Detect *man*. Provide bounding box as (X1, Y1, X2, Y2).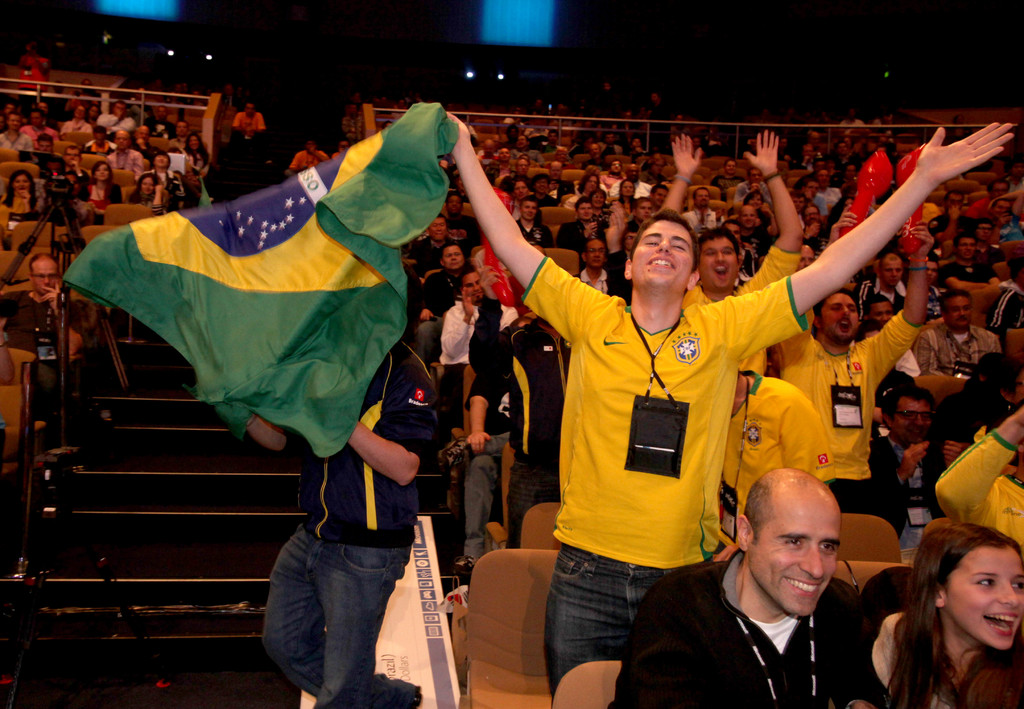
(633, 195, 652, 221).
